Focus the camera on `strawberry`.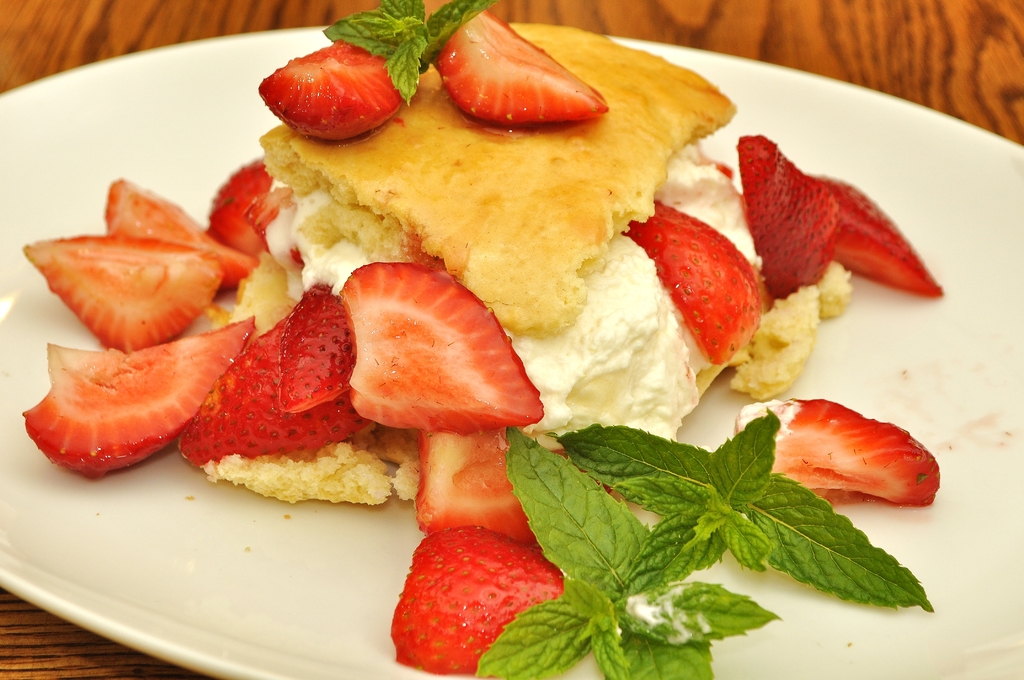
Focus region: bbox=[410, 423, 614, 546].
